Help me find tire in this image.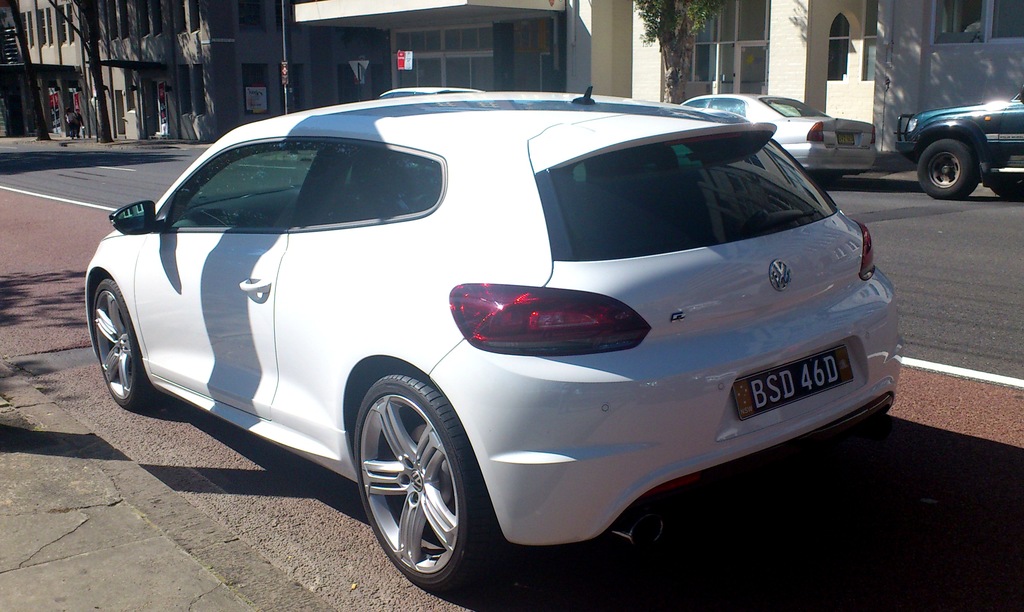
Found it: <bbox>991, 186, 1023, 199</bbox>.
